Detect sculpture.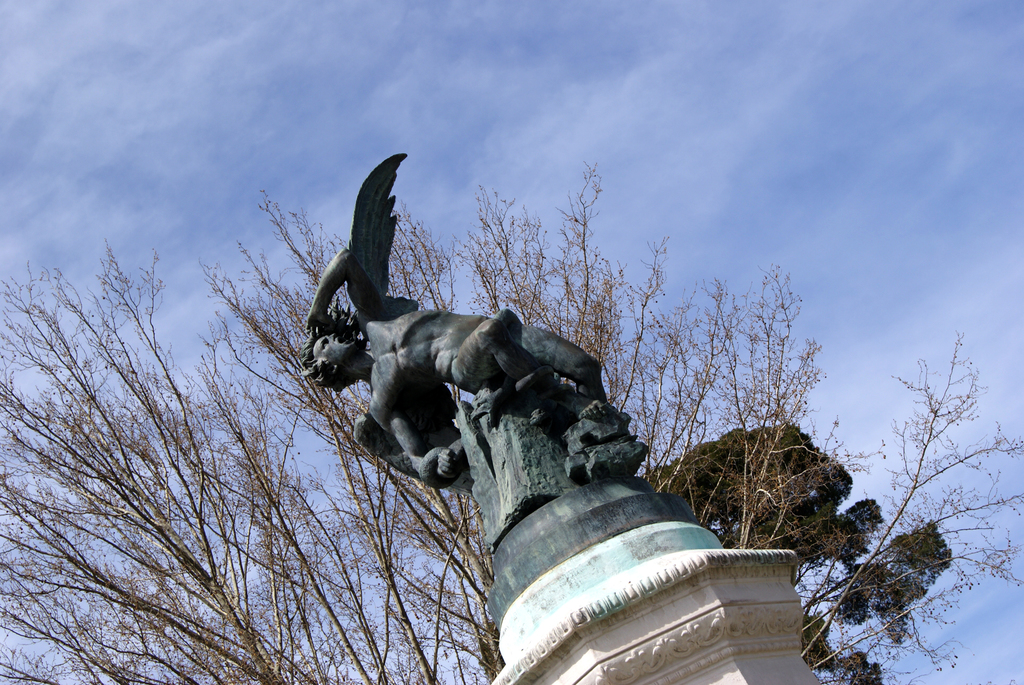
Detected at locate(296, 156, 649, 550).
